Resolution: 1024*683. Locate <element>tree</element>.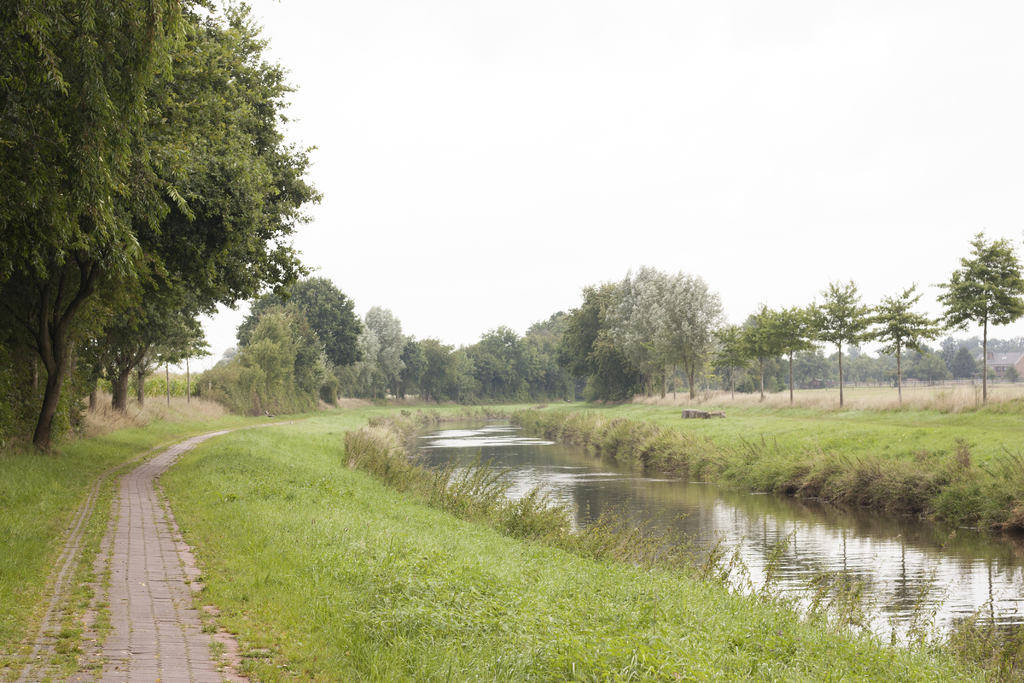
868/277/952/406.
